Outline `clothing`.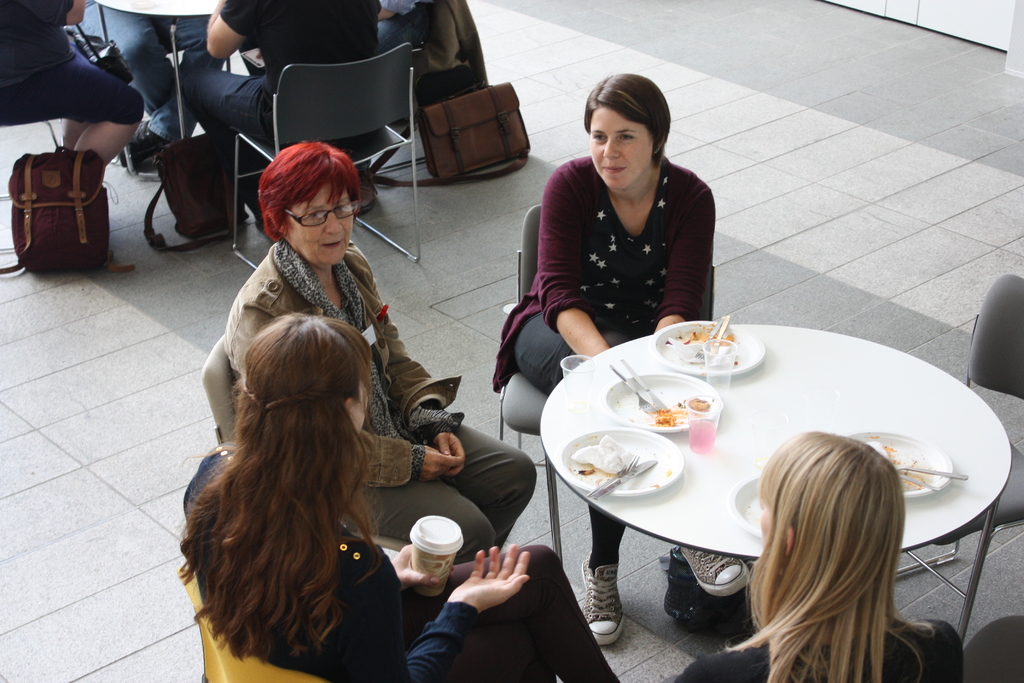
Outline: box(182, 454, 617, 682).
